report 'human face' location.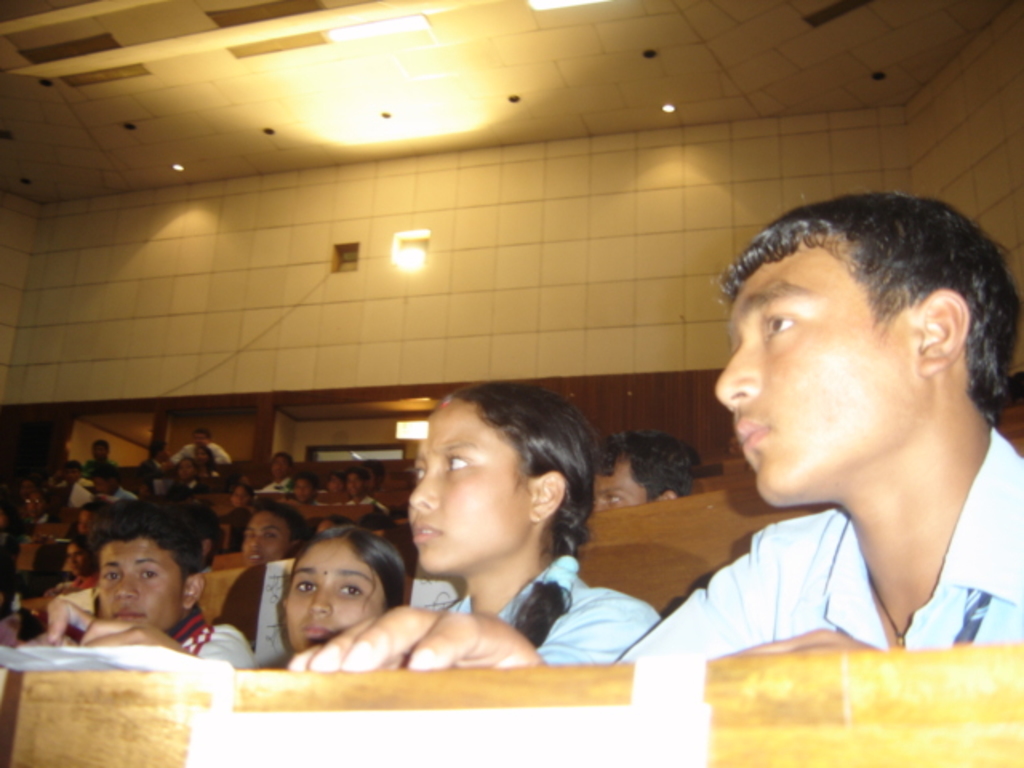
Report: (406,402,534,576).
